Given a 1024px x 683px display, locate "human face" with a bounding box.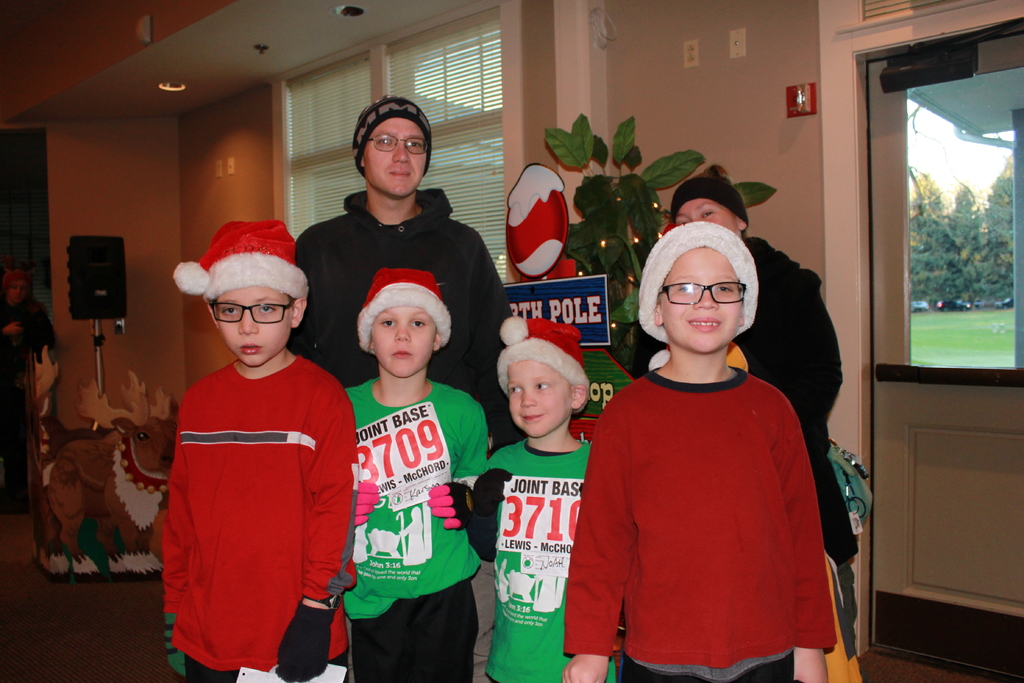
Located: x1=660, y1=248, x2=740, y2=352.
